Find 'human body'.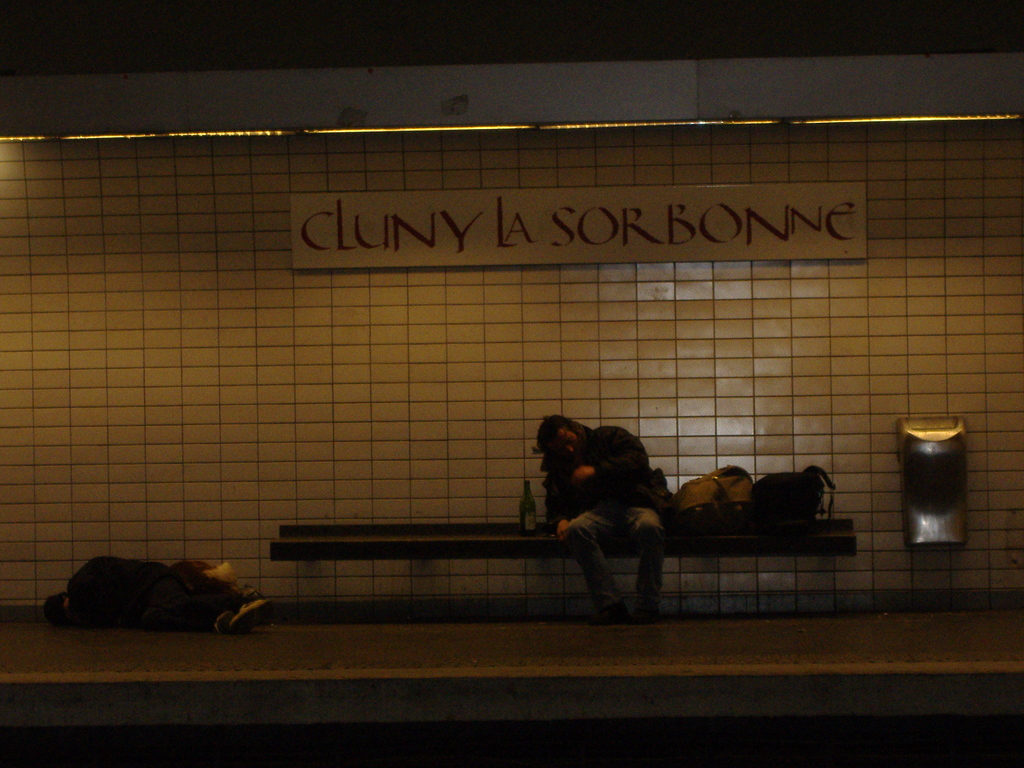
(x1=527, y1=411, x2=682, y2=620).
